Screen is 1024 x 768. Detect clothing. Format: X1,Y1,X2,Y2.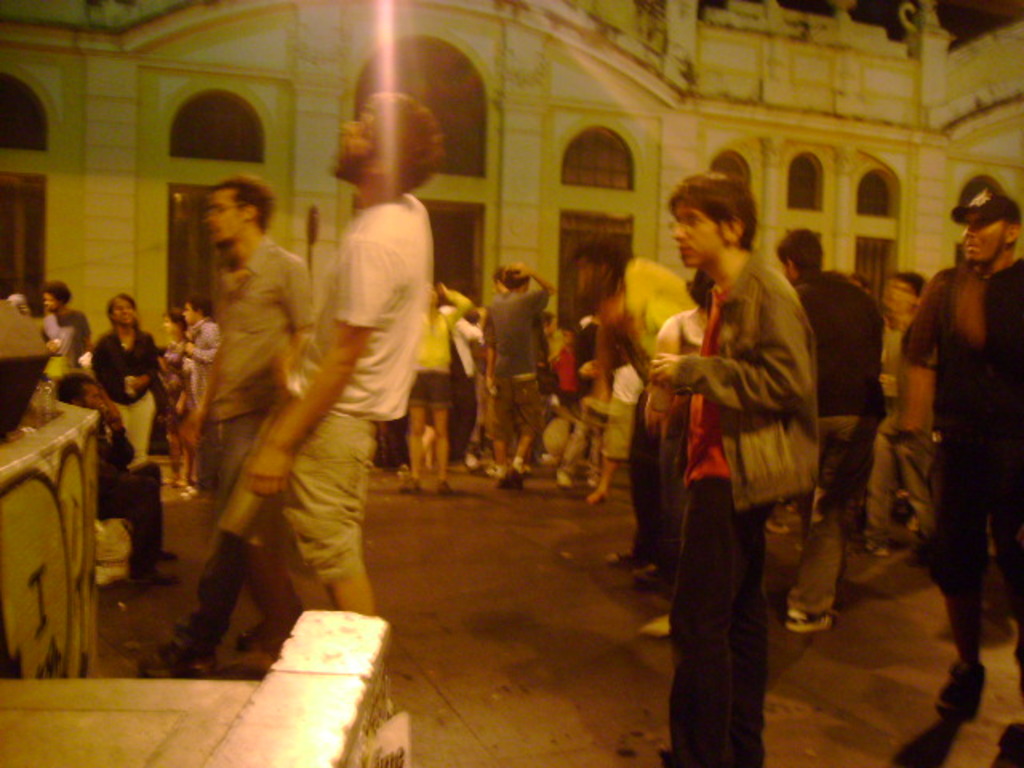
475,269,538,387.
